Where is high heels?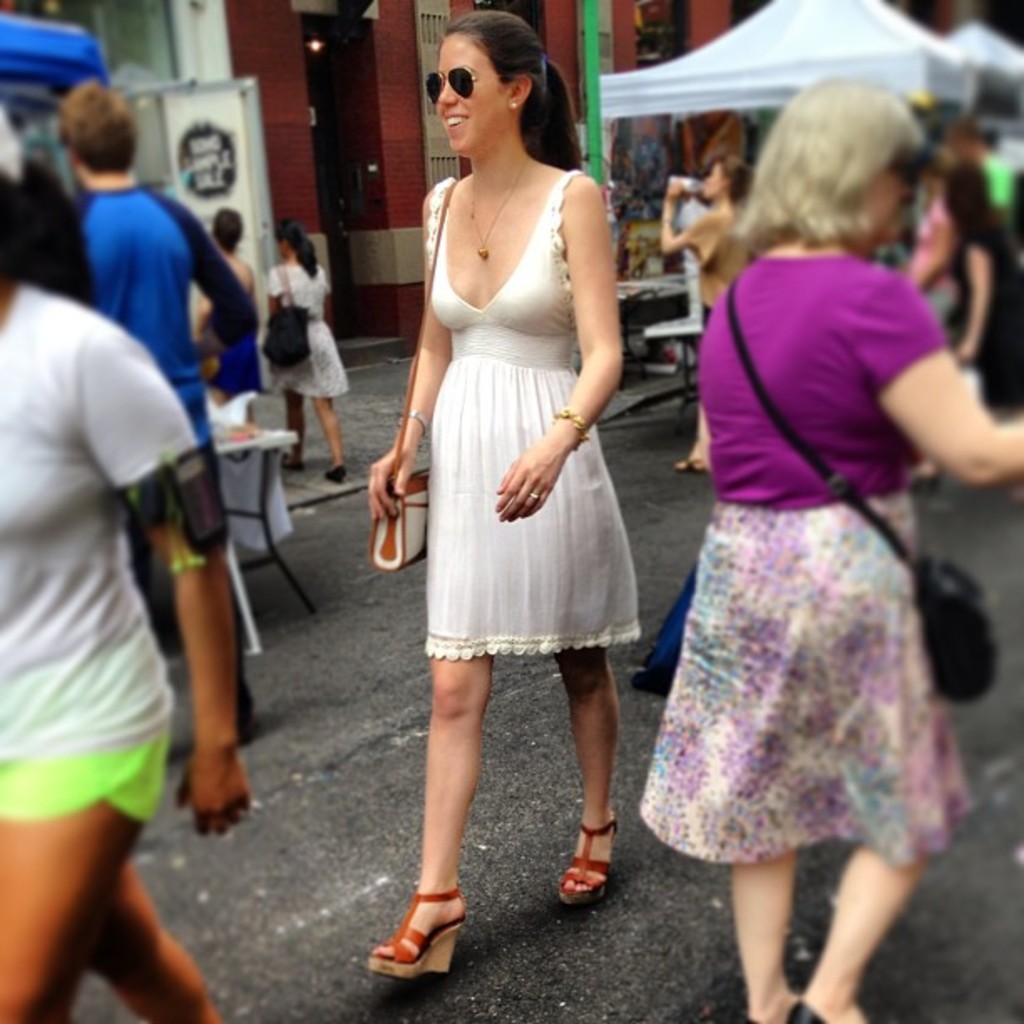
bbox=(368, 893, 470, 972).
